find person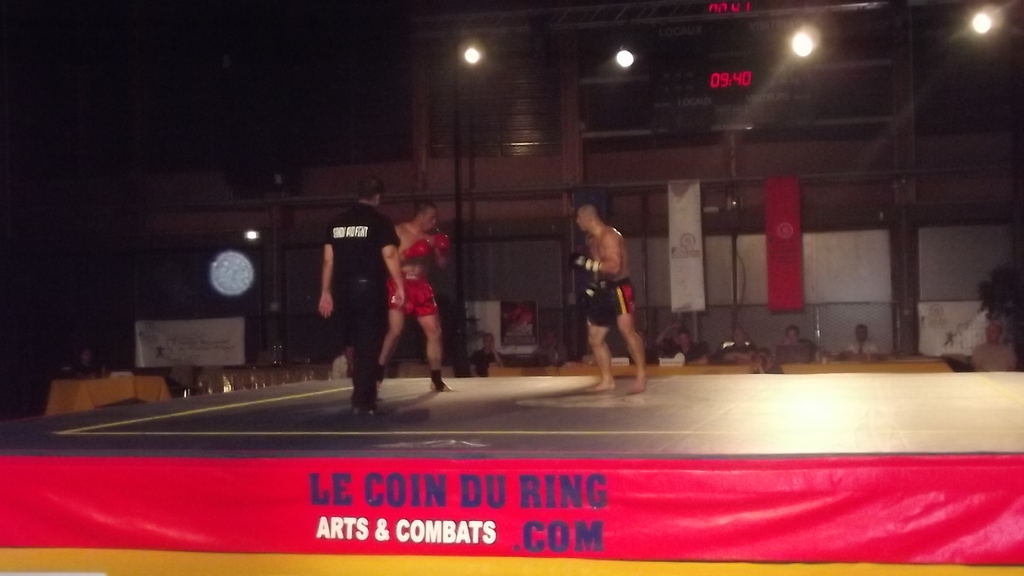
840,326,887,367
